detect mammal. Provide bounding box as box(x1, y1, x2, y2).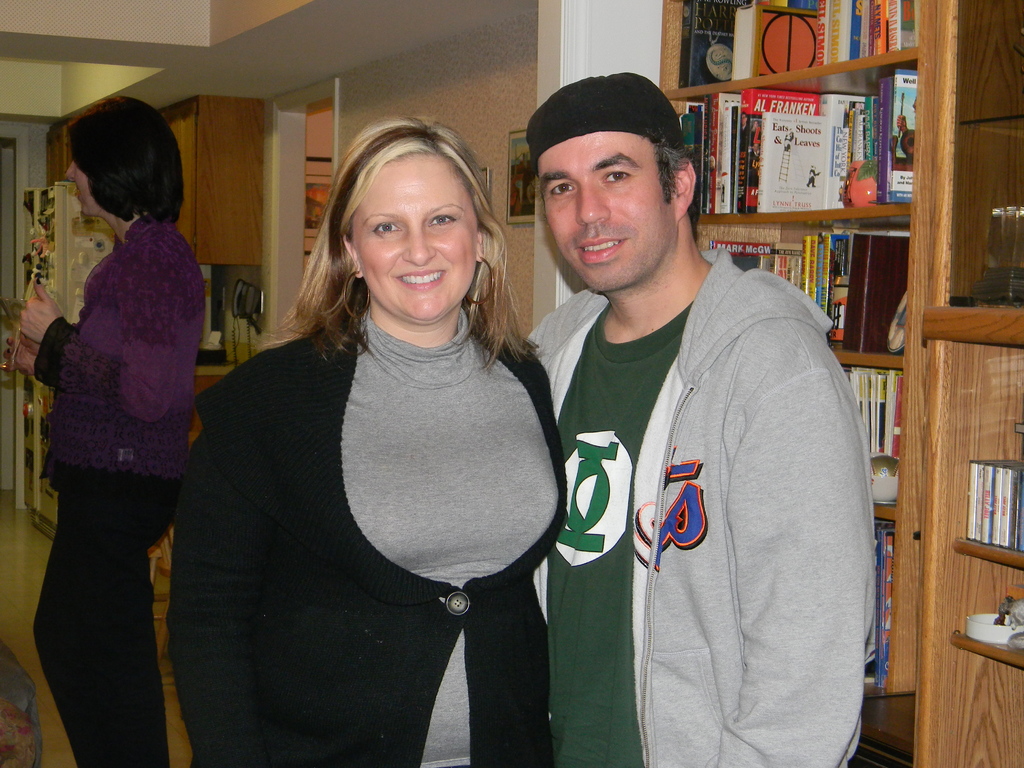
box(524, 76, 880, 767).
